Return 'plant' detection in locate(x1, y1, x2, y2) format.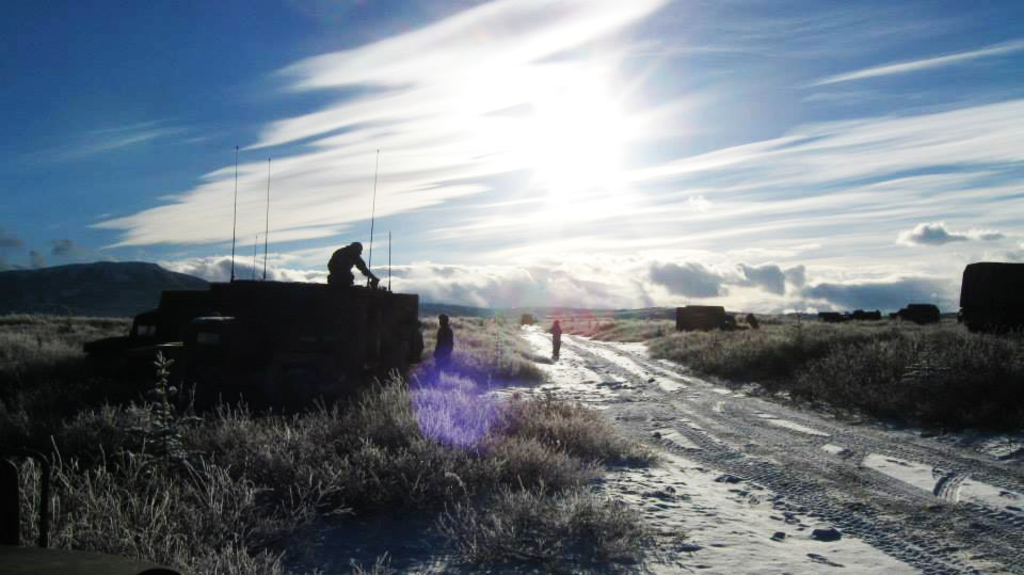
locate(0, 316, 667, 574).
